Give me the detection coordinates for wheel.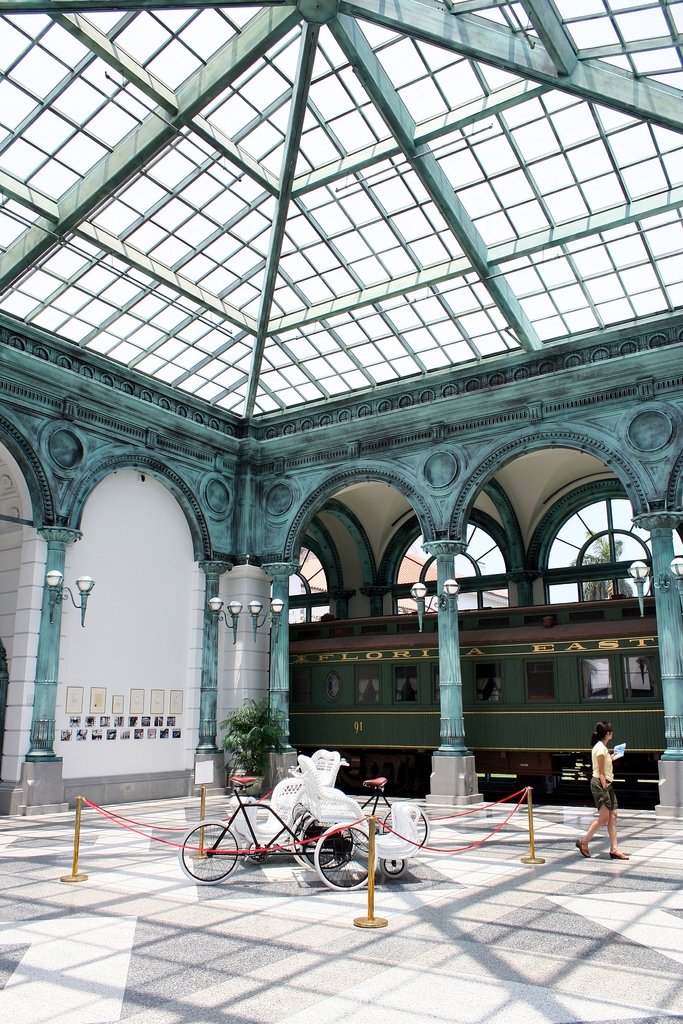
(299,817,361,869).
